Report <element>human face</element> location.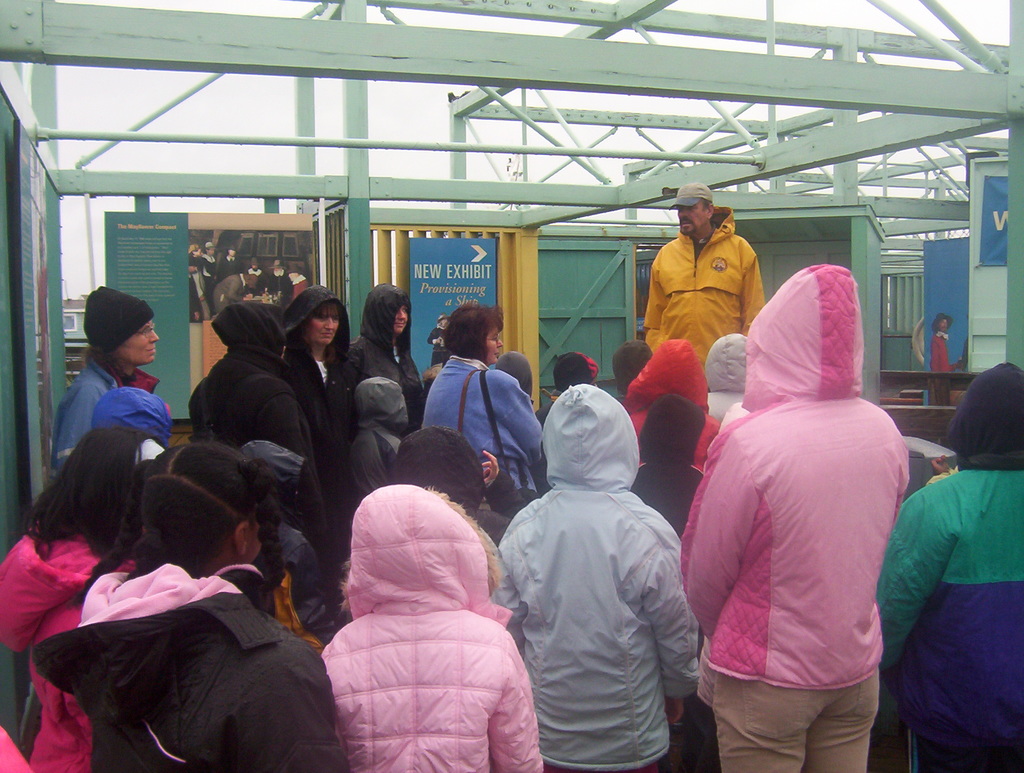
Report: (678, 199, 705, 236).
